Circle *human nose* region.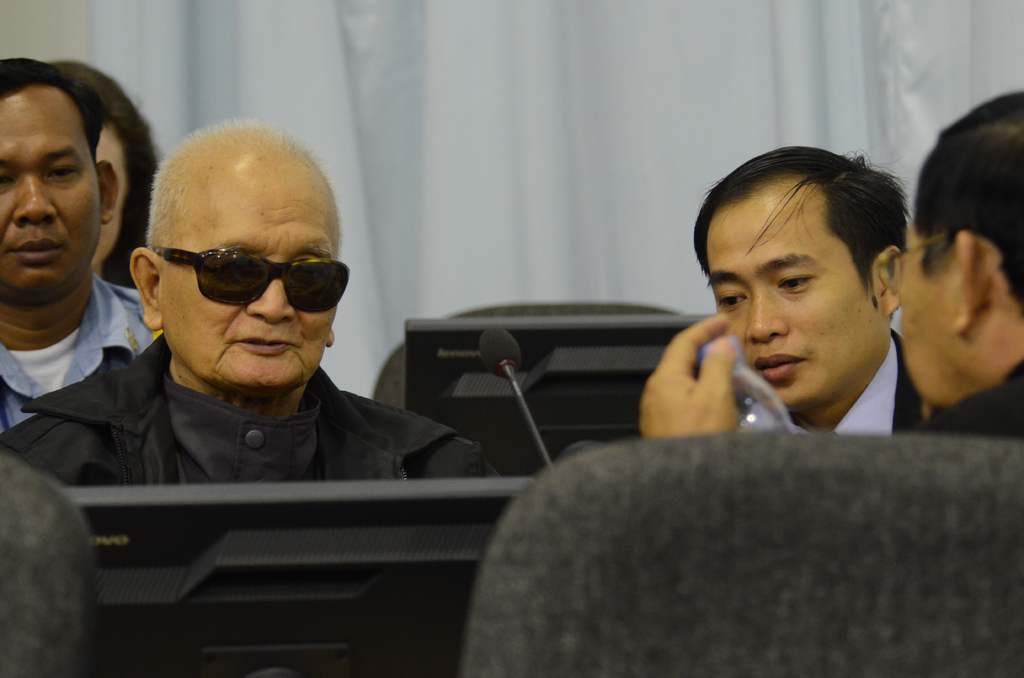
Region: locate(9, 165, 58, 228).
